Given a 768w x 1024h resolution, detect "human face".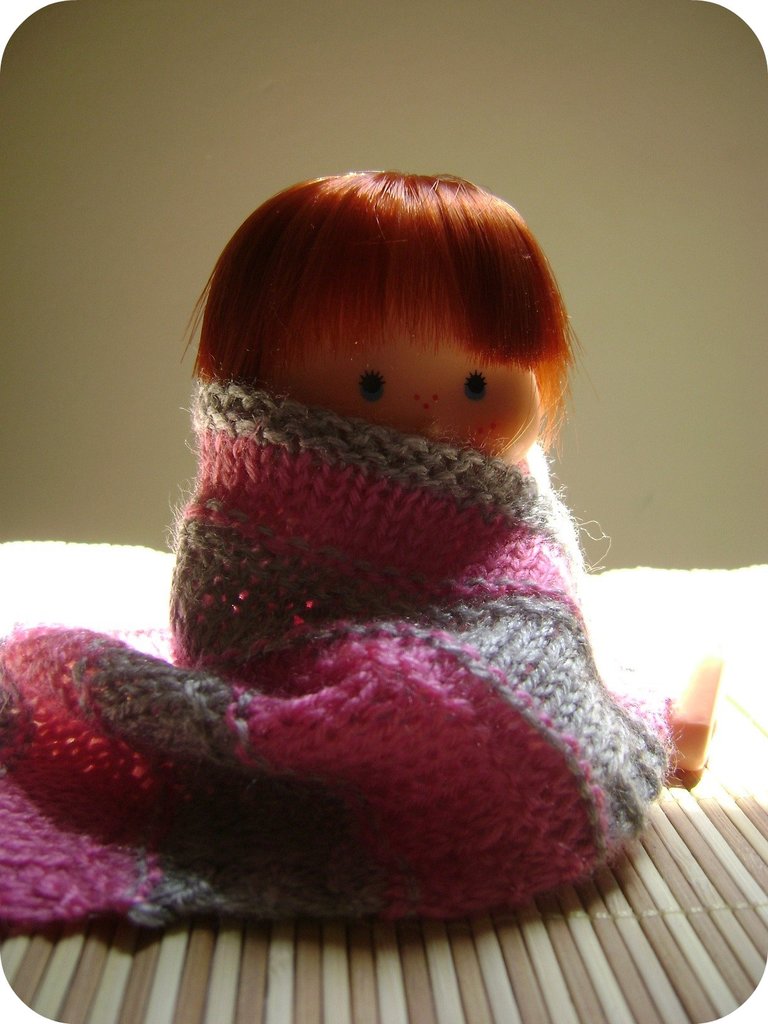
248,316,537,464.
